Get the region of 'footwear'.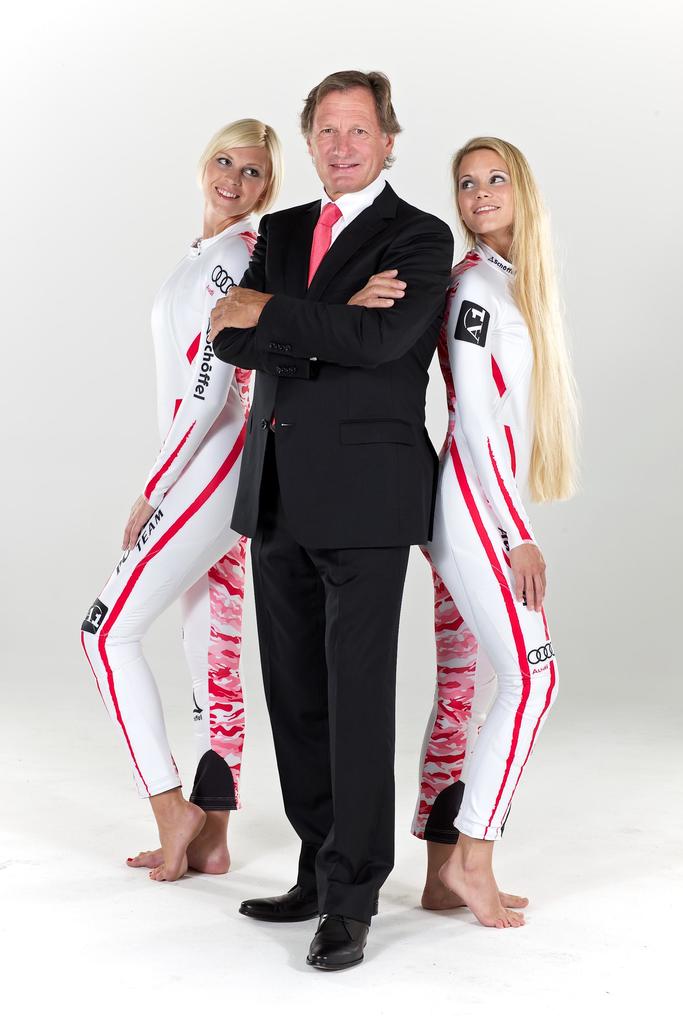
299 901 367 973.
